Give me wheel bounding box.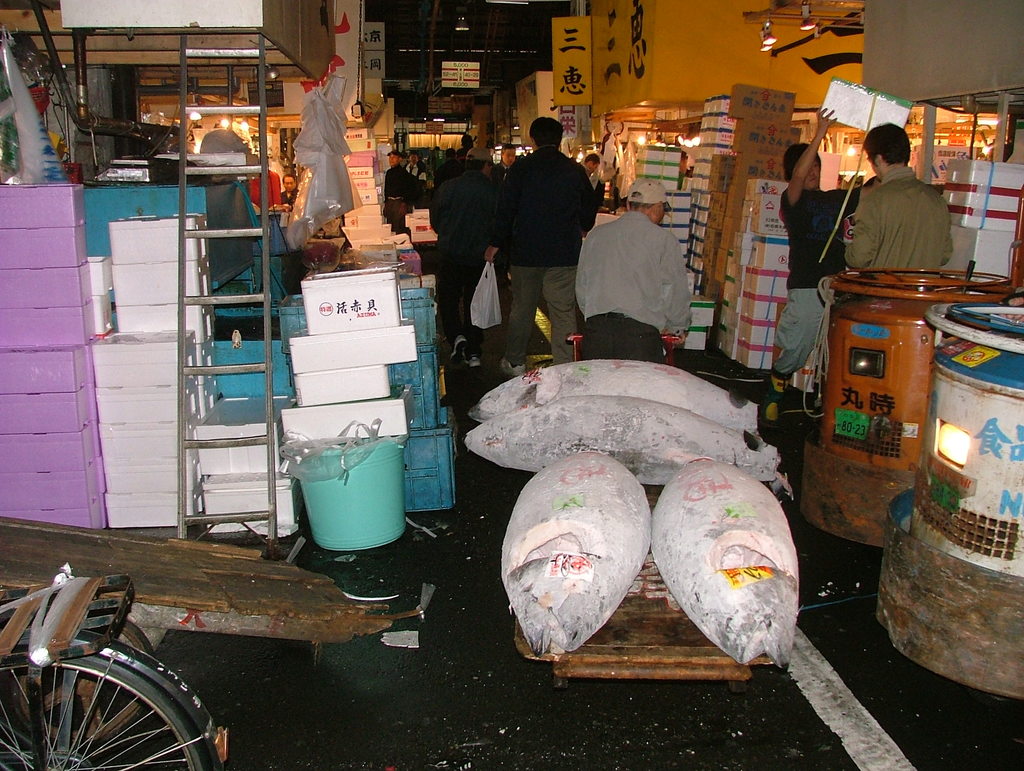
0/644/232/770.
